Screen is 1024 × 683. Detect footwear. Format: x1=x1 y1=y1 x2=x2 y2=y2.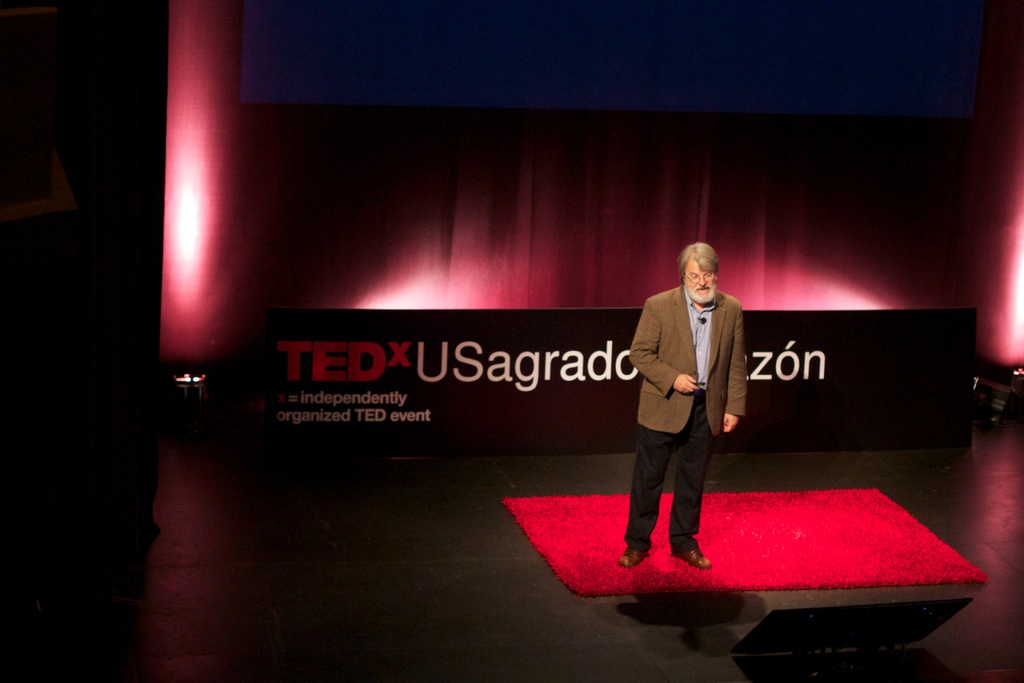
x1=616 y1=547 x2=645 y2=567.
